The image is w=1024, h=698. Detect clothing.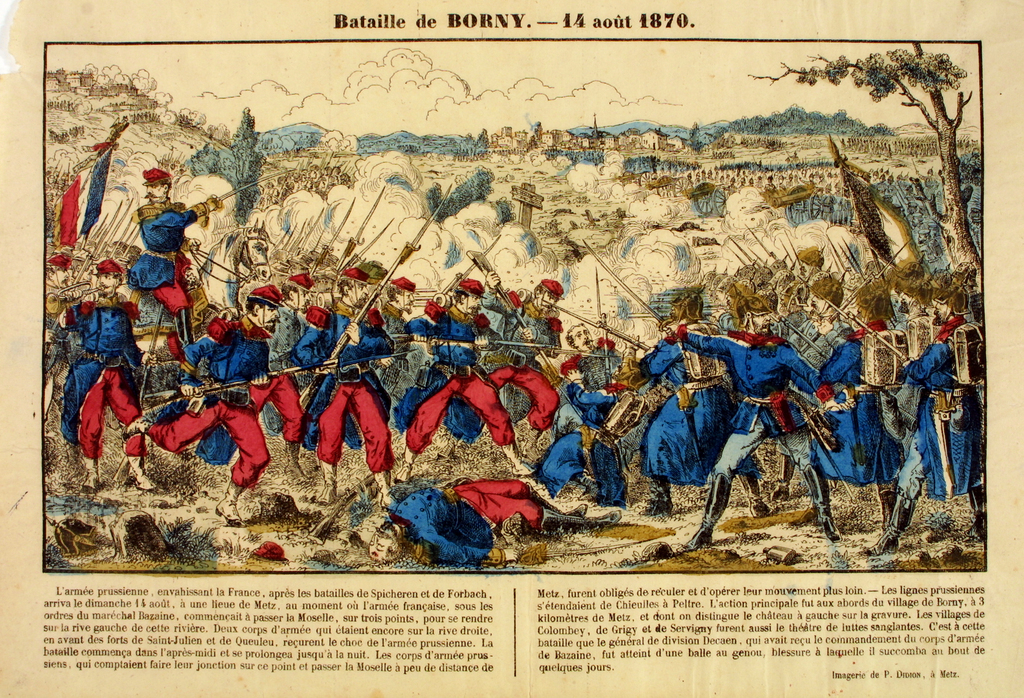
Detection: <region>639, 321, 766, 486</region>.
